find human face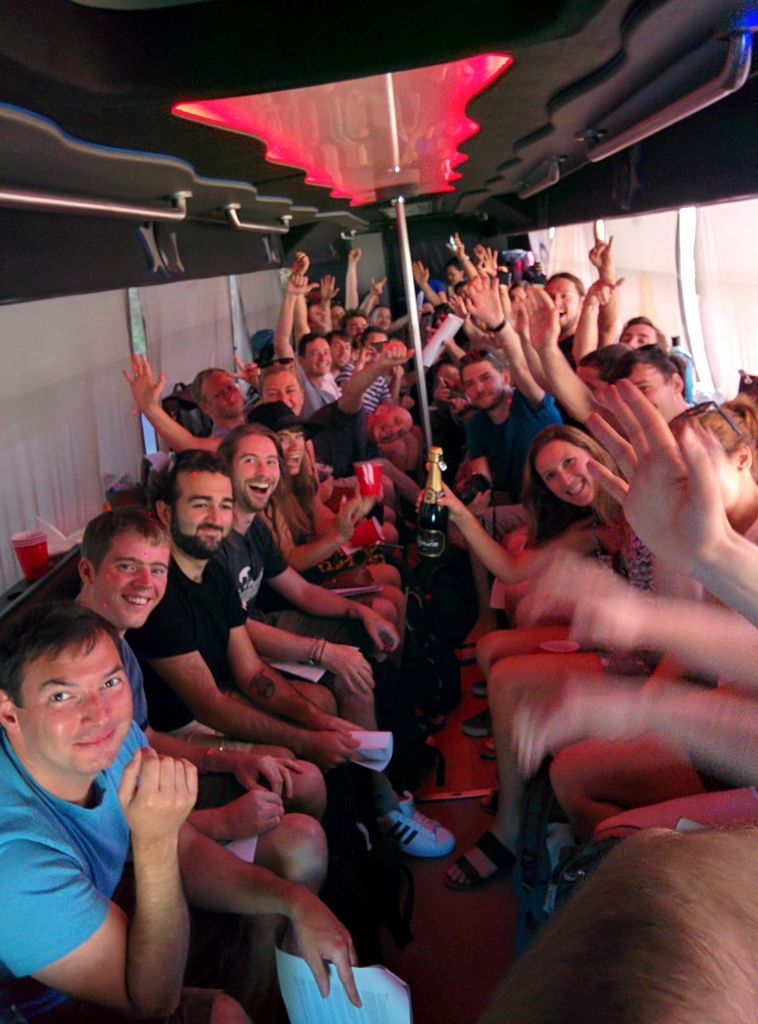
pyautogui.locateOnScreen(268, 376, 308, 410)
